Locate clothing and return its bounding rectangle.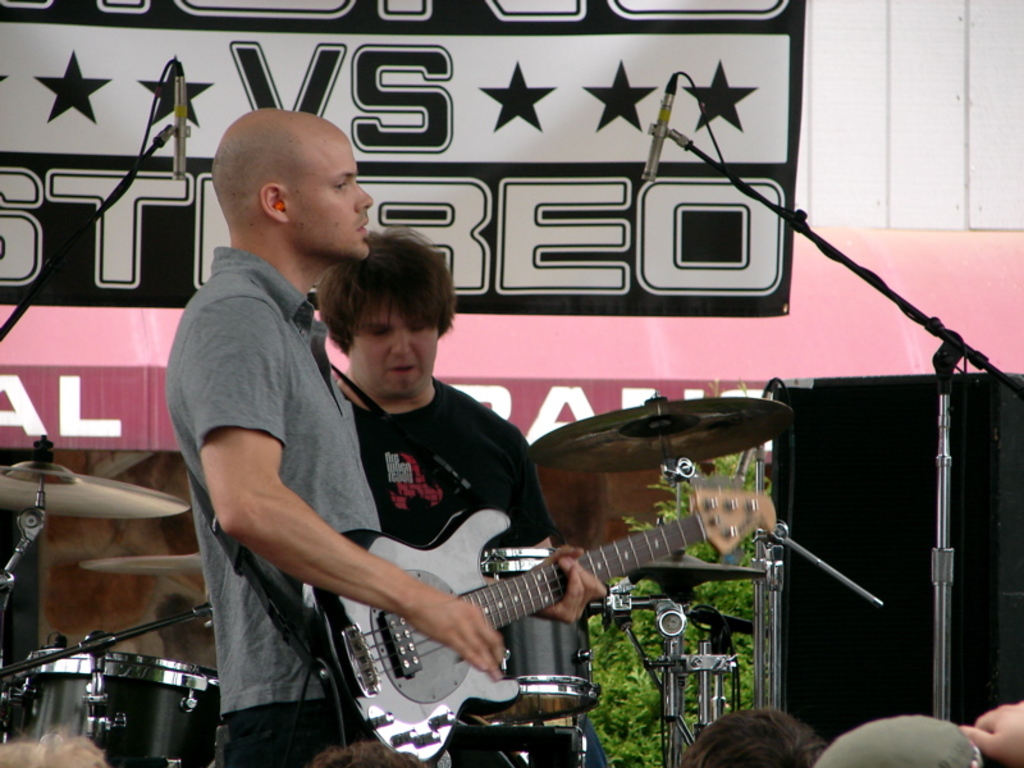
bbox=[178, 175, 436, 737].
